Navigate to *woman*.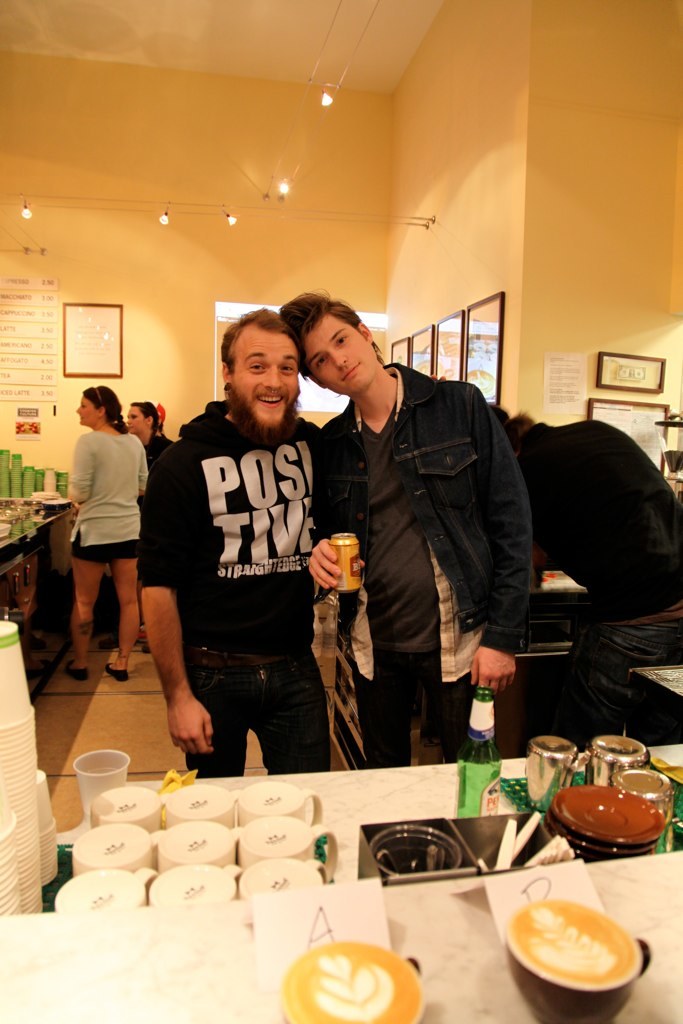
Navigation target: [124, 397, 170, 471].
